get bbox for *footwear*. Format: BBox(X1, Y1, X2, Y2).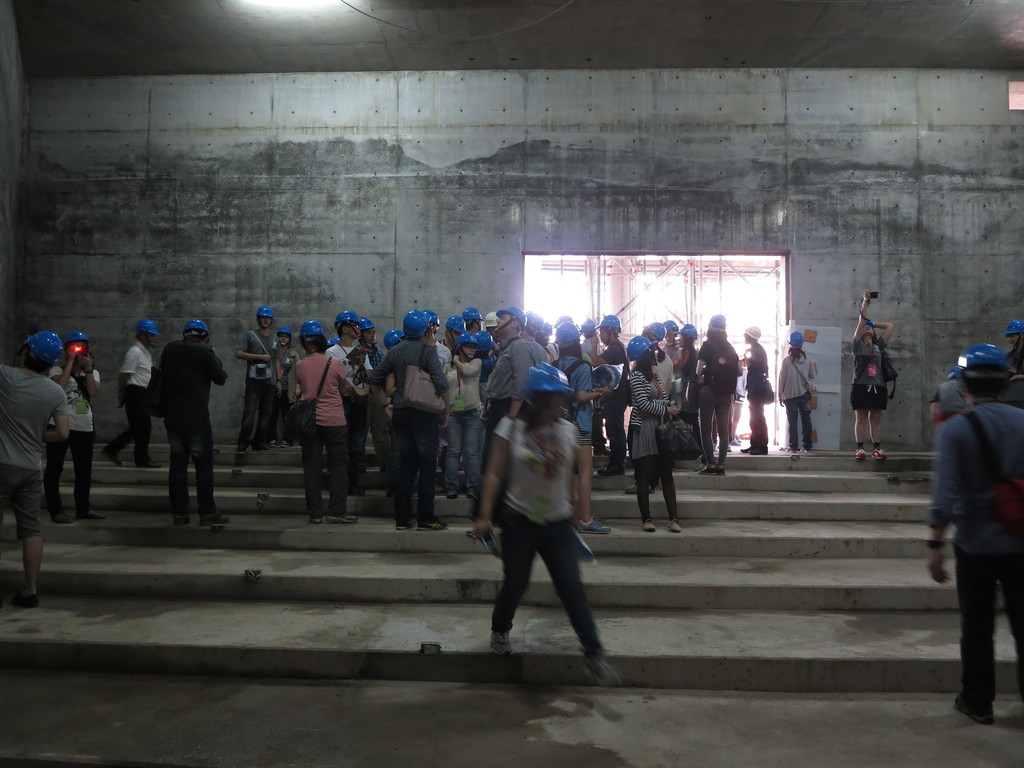
BBox(200, 507, 229, 525).
